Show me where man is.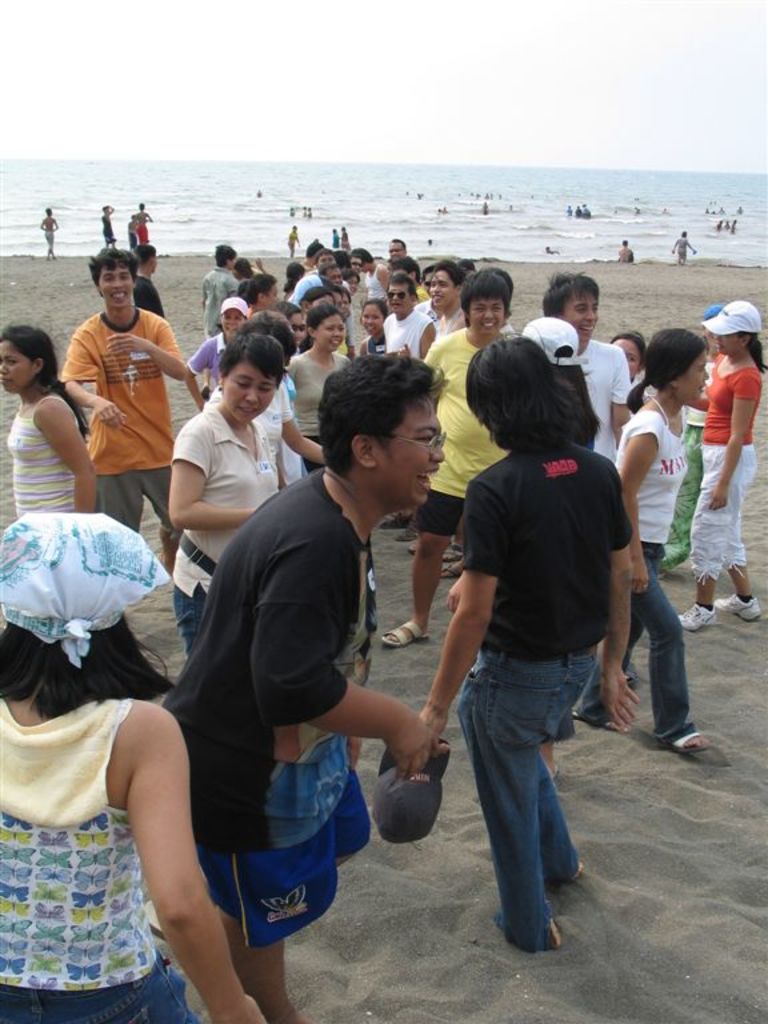
man is at l=349, t=248, r=396, b=320.
